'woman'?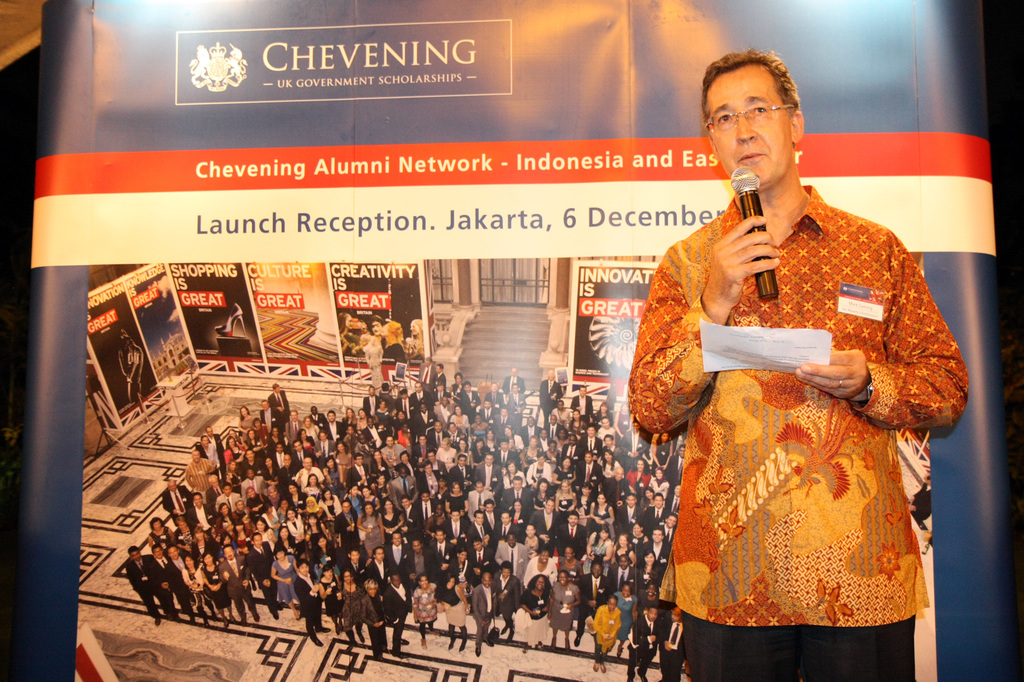
bbox=(518, 524, 545, 560)
